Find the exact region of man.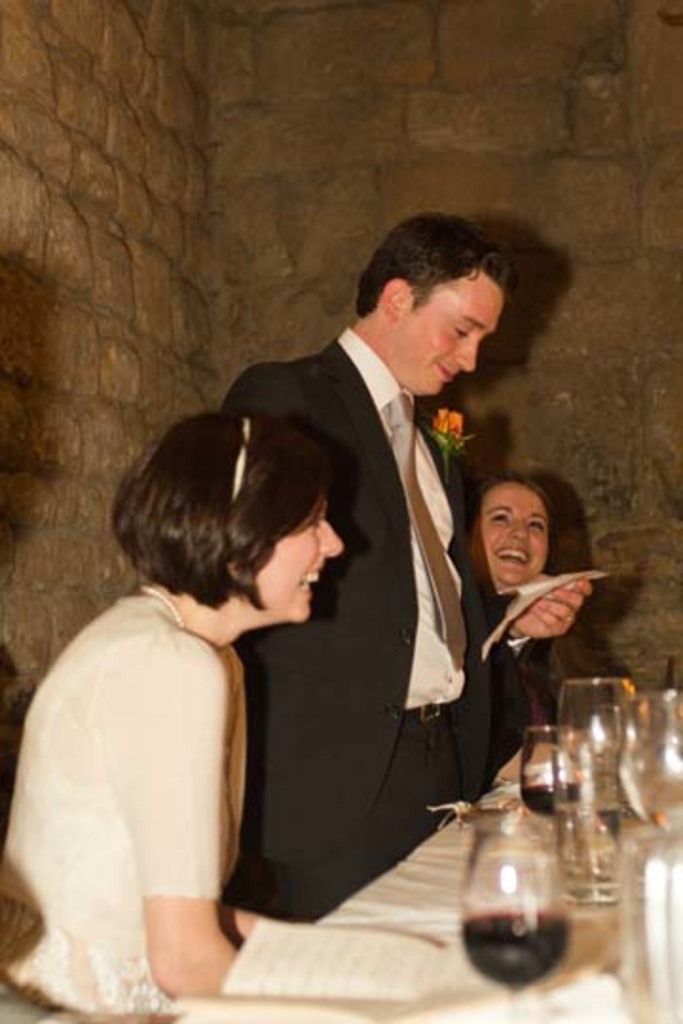
Exact region: pyautogui.locateOnScreen(99, 212, 545, 956).
